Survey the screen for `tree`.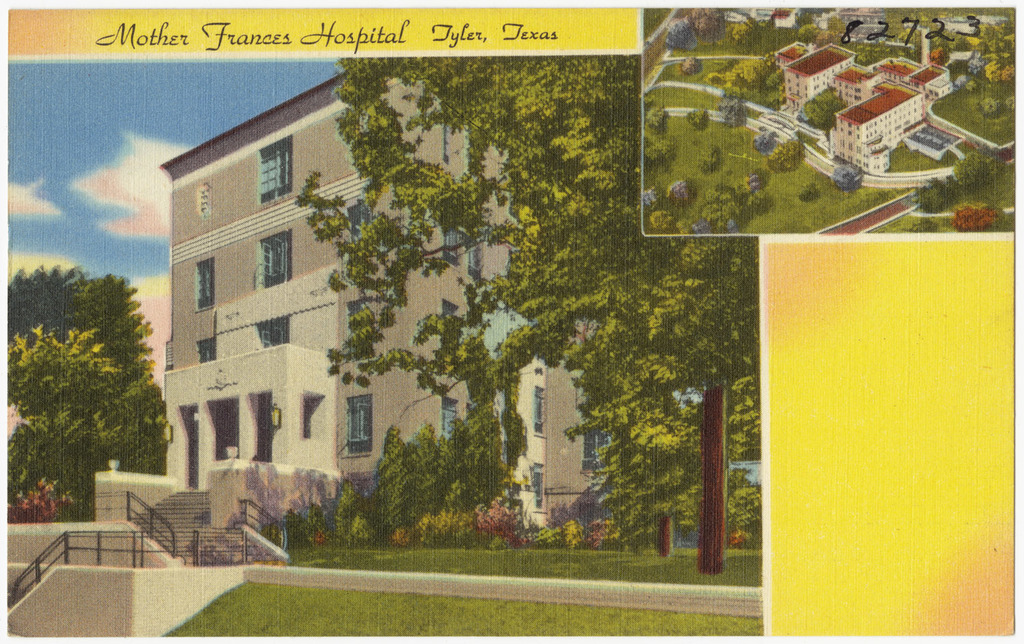
Survey found: 794/179/820/204.
